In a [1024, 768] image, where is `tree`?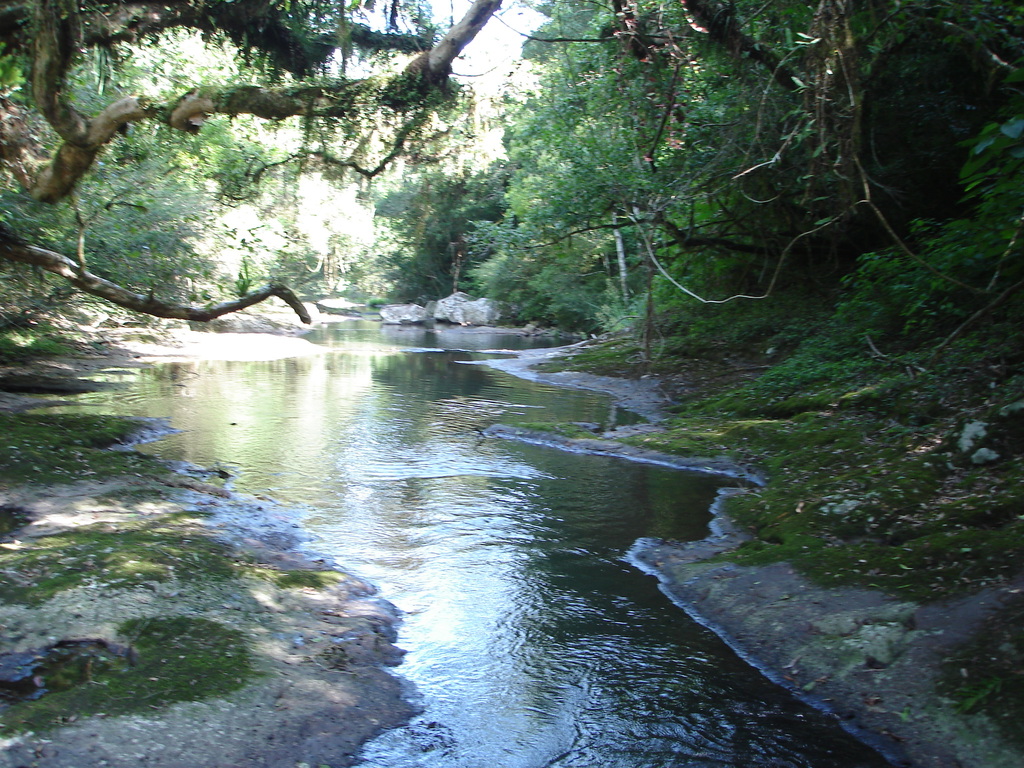
(x1=500, y1=0, x2=1023, y2=375).
